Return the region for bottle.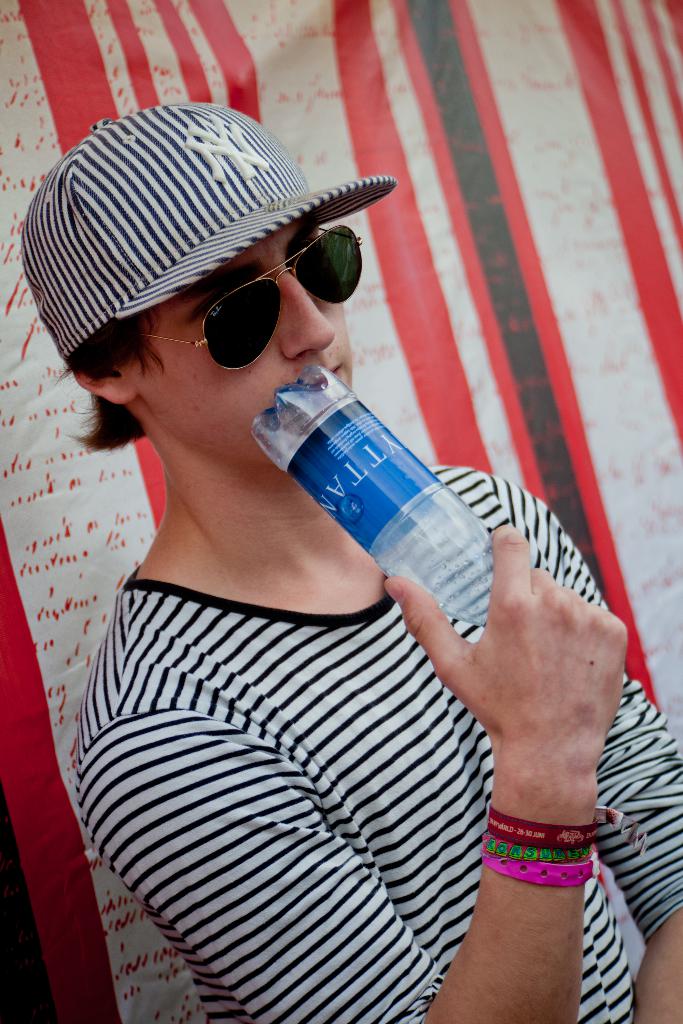
bbox=(222, 353, 577, 675).
